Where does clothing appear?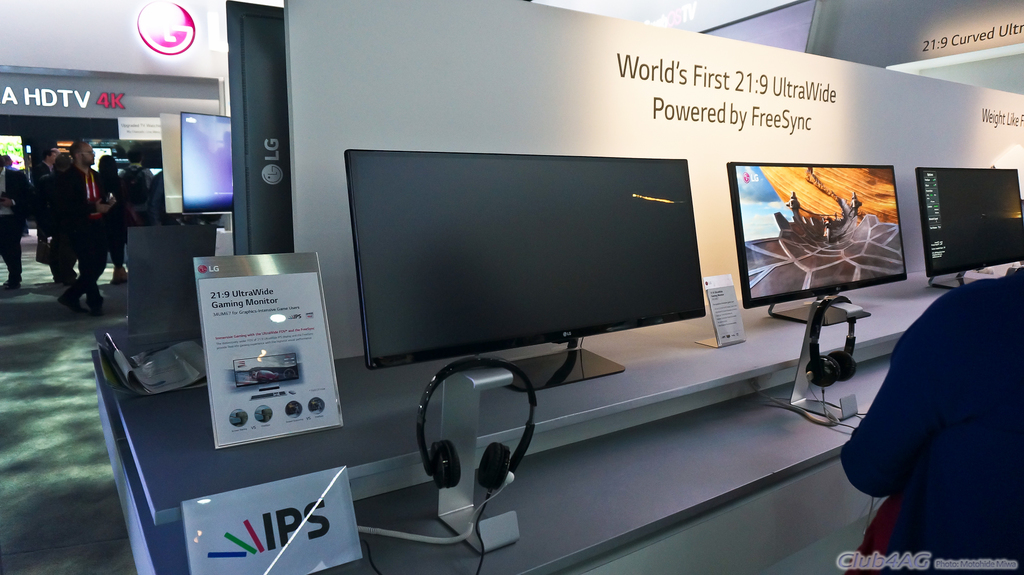
Appears at x1=36 y1=157 x2=73 y2=276.
